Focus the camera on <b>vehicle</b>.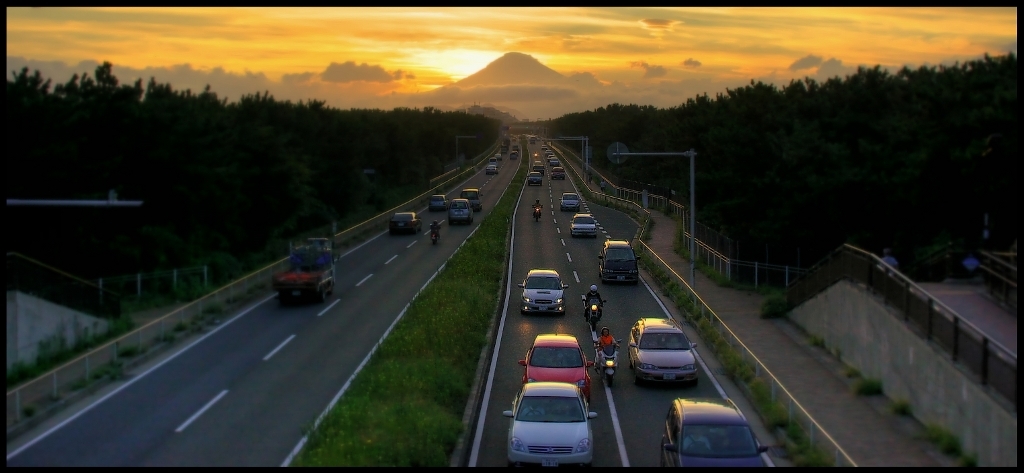
Focus region: rect(500, 380, 602, 468).
